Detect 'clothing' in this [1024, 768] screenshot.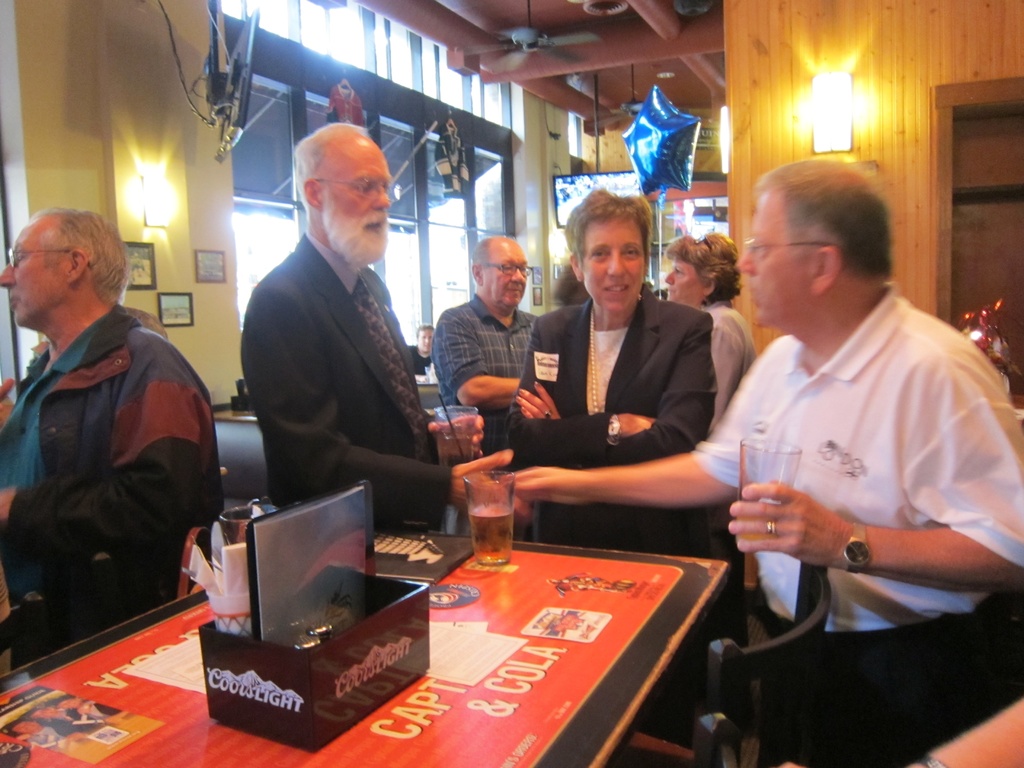
Detection: (428, 290, 540, 451).
